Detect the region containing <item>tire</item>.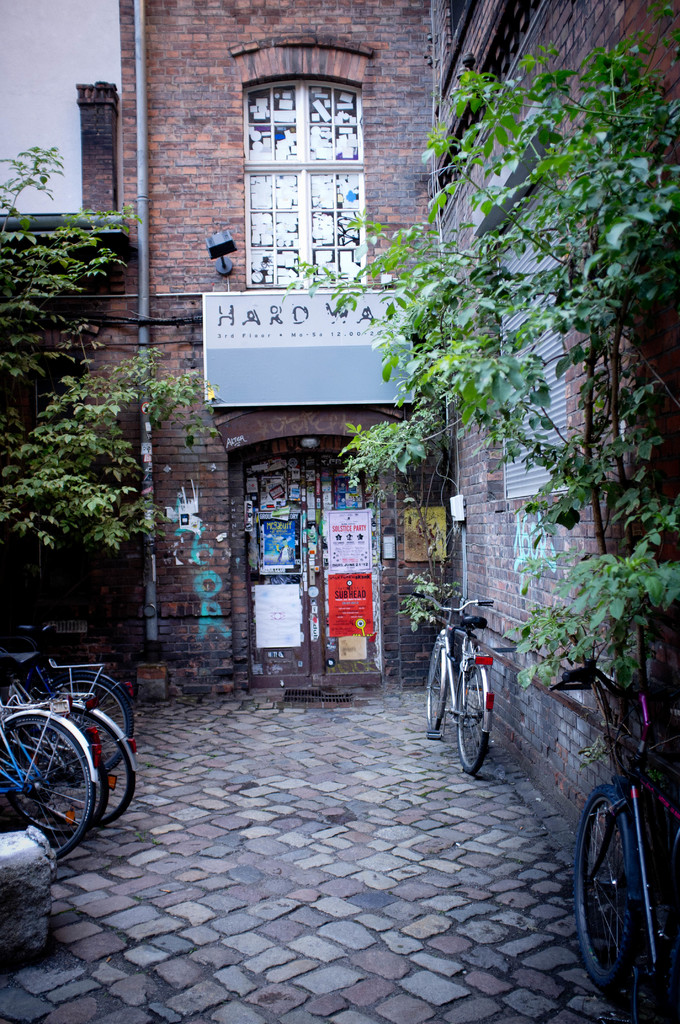
region(35, 667, 133, 778).
